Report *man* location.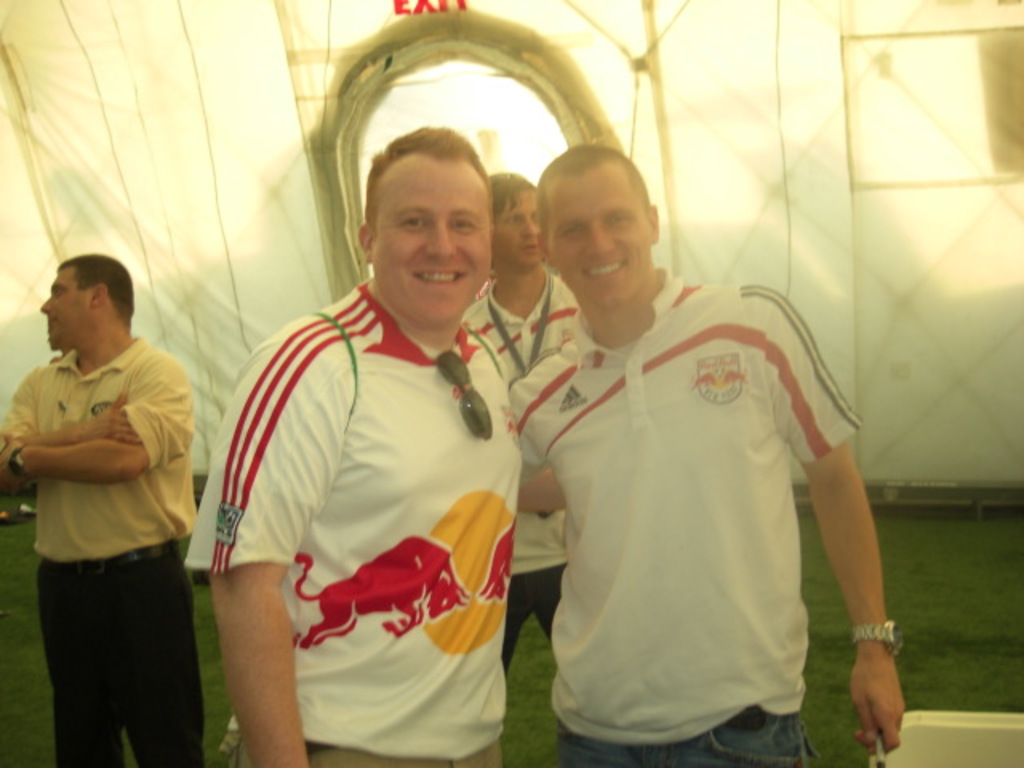
Report: locate(178, 123, 512, 766).
